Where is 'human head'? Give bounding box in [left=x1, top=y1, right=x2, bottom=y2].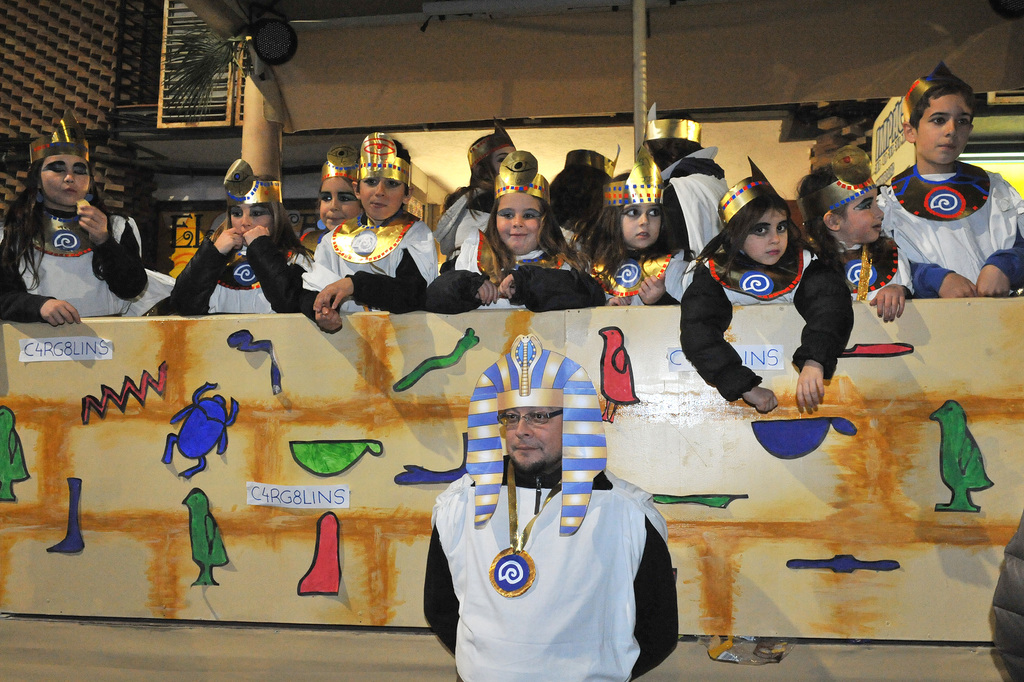
[left=230, top=196, right=276, bottom=237].
